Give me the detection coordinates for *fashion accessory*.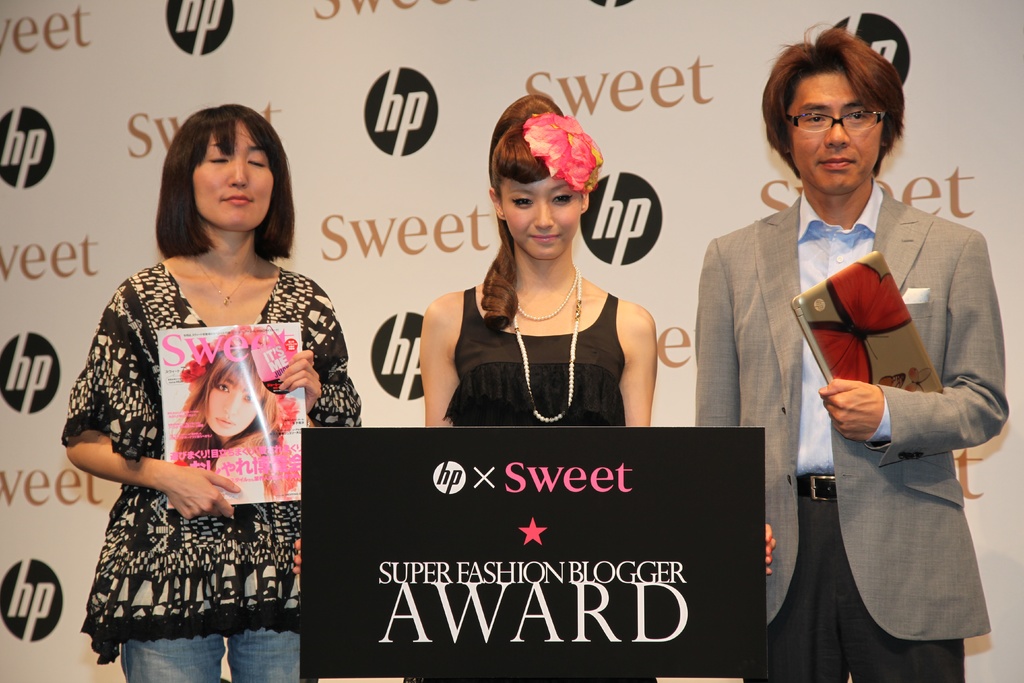
bbox(523, 108, 603, 193).
